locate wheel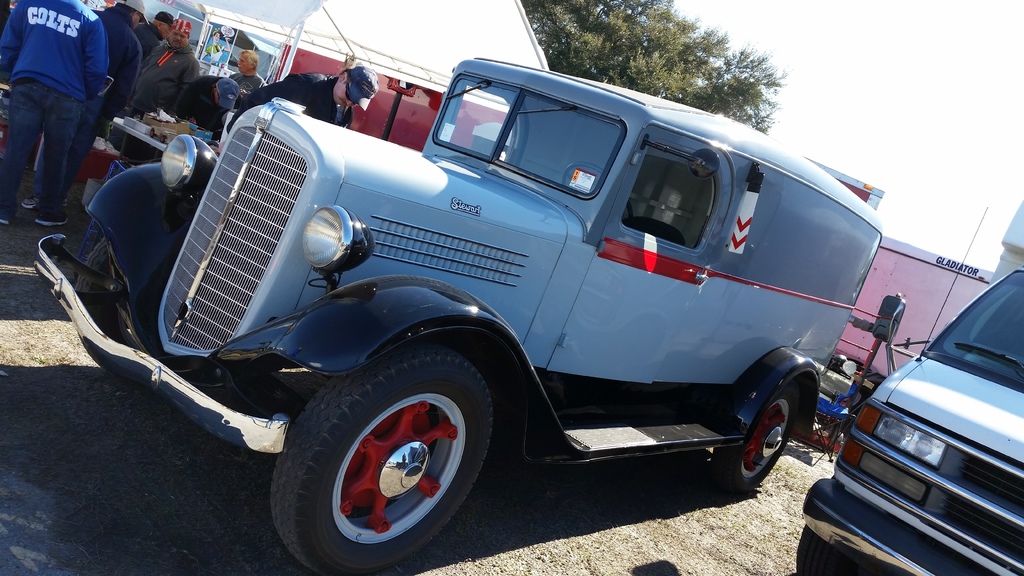
locate(264, 339, 504, 554)
